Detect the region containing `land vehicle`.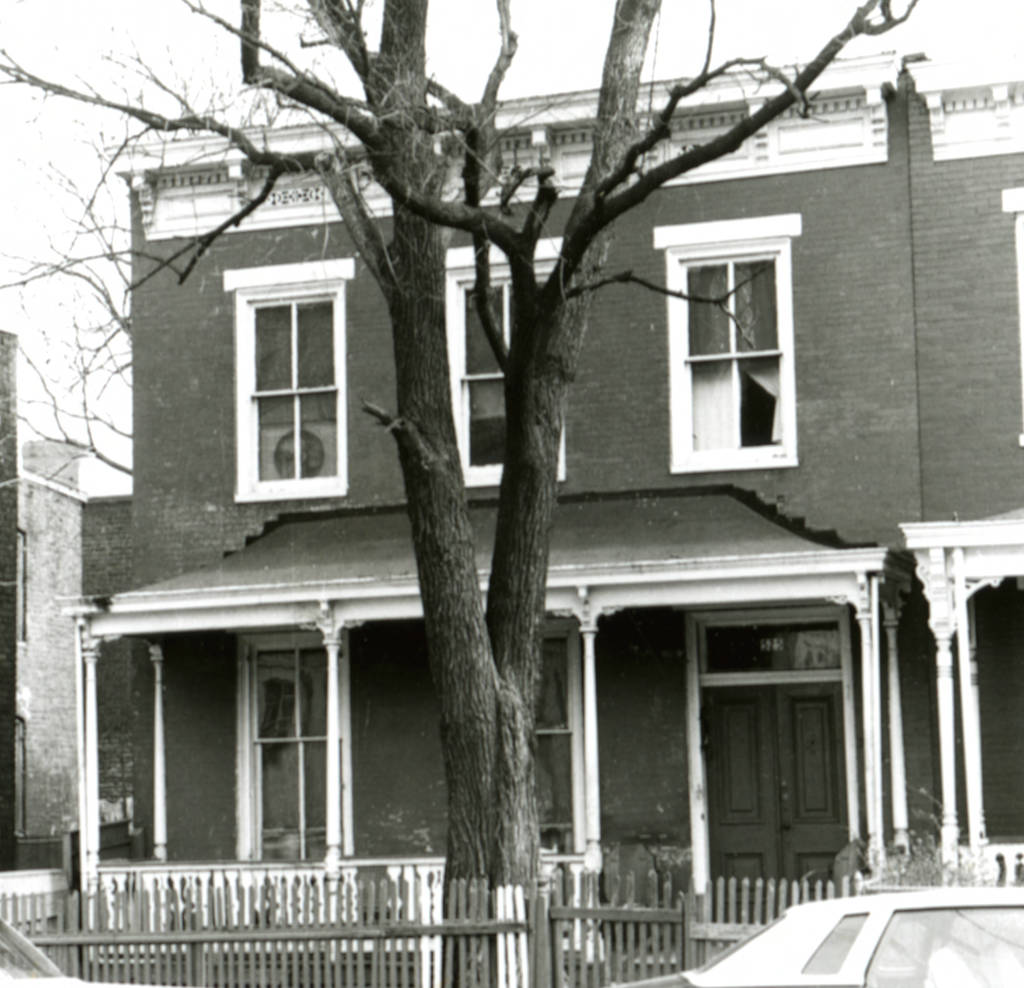
[left=708, top=878, right=1019, bottom=987].
